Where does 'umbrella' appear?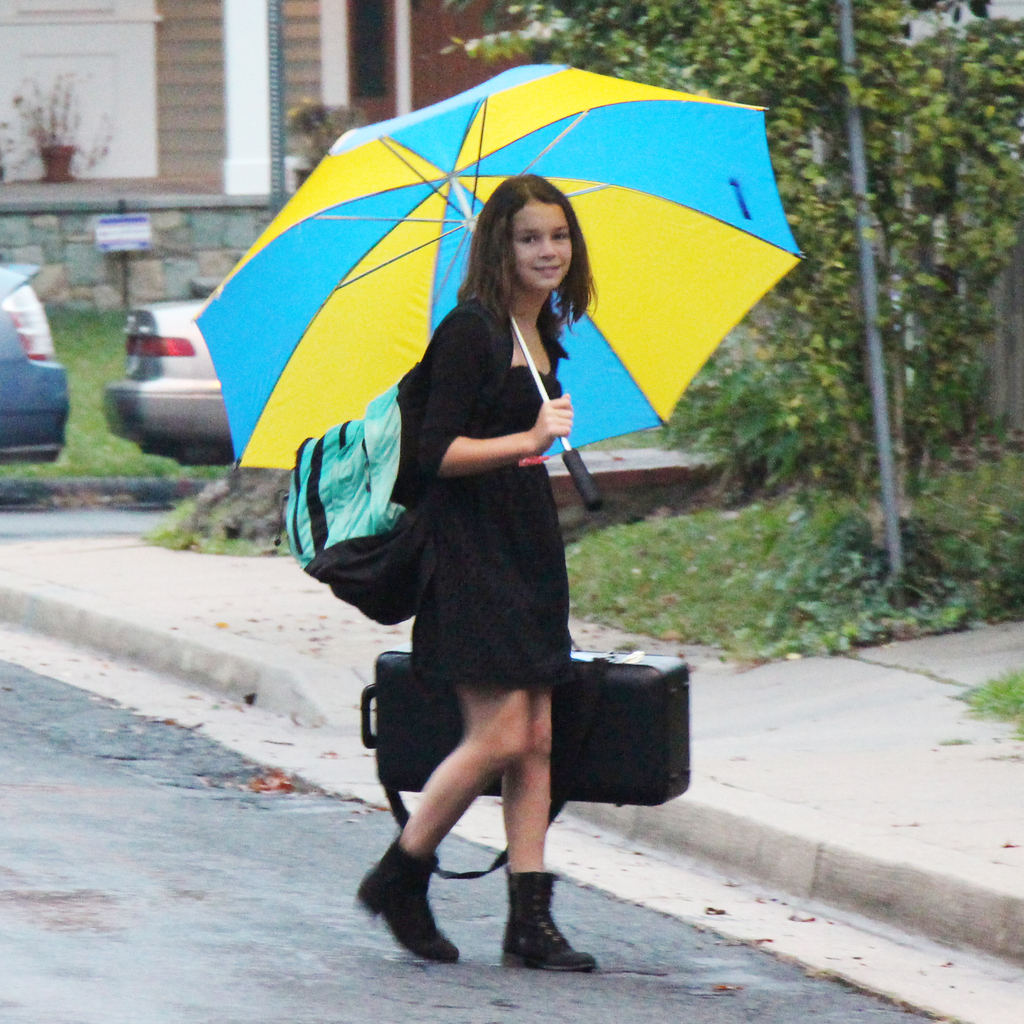
Appears at detection(186, 60, 809, 511).
